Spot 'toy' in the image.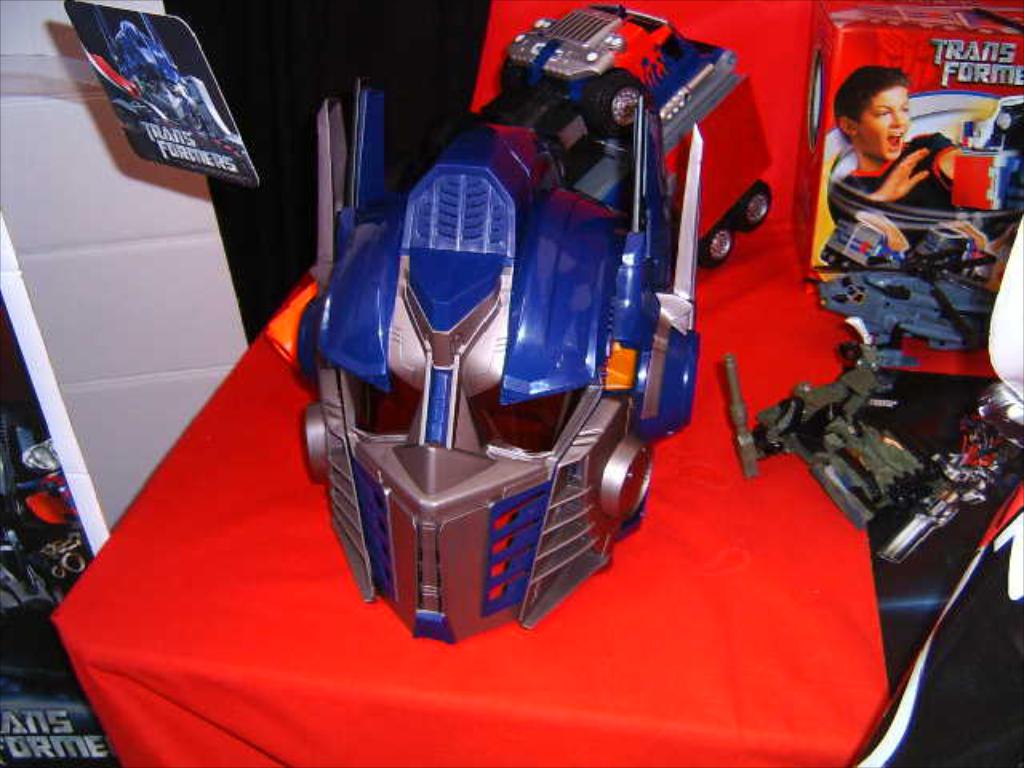
'toy' found at <bbox>806, 219, 1006, 349</bbox>.
